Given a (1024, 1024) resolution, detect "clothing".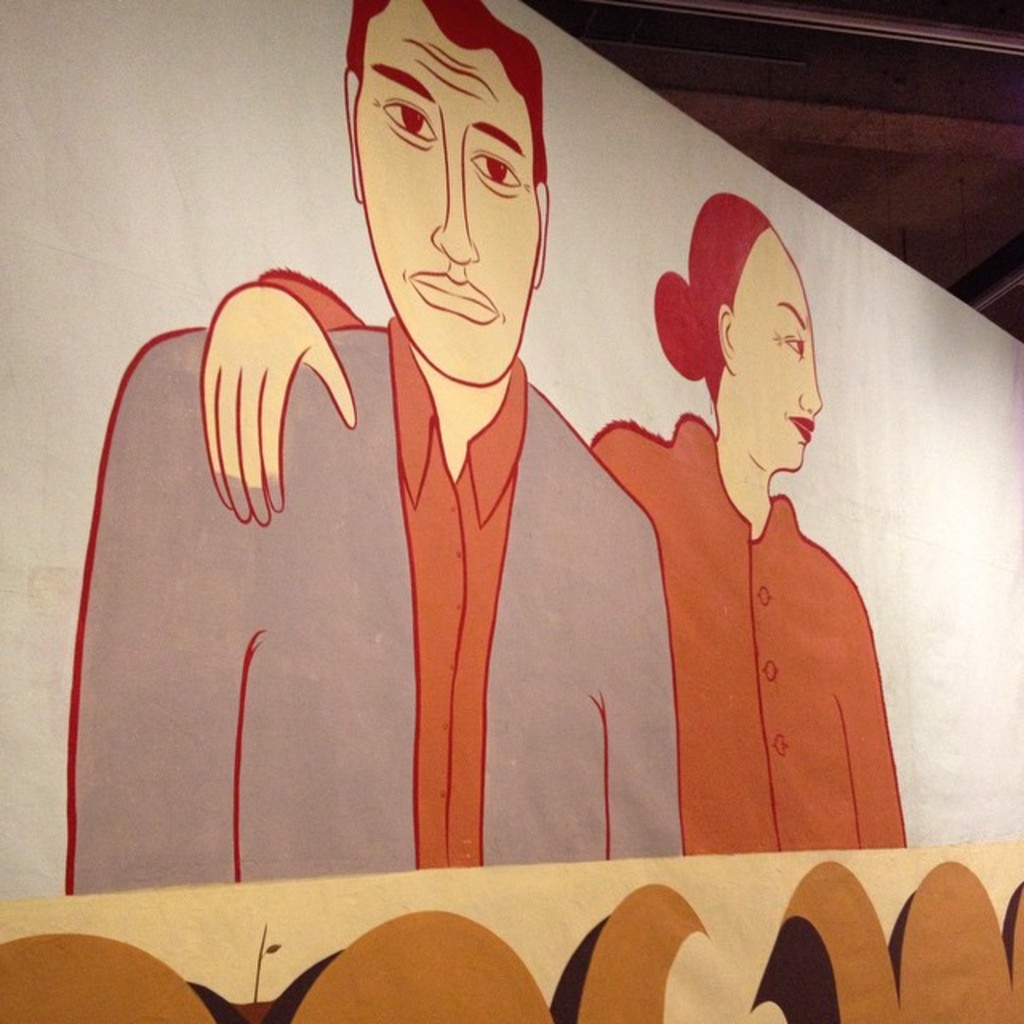
bbox=[258, 266, 907, 856].
